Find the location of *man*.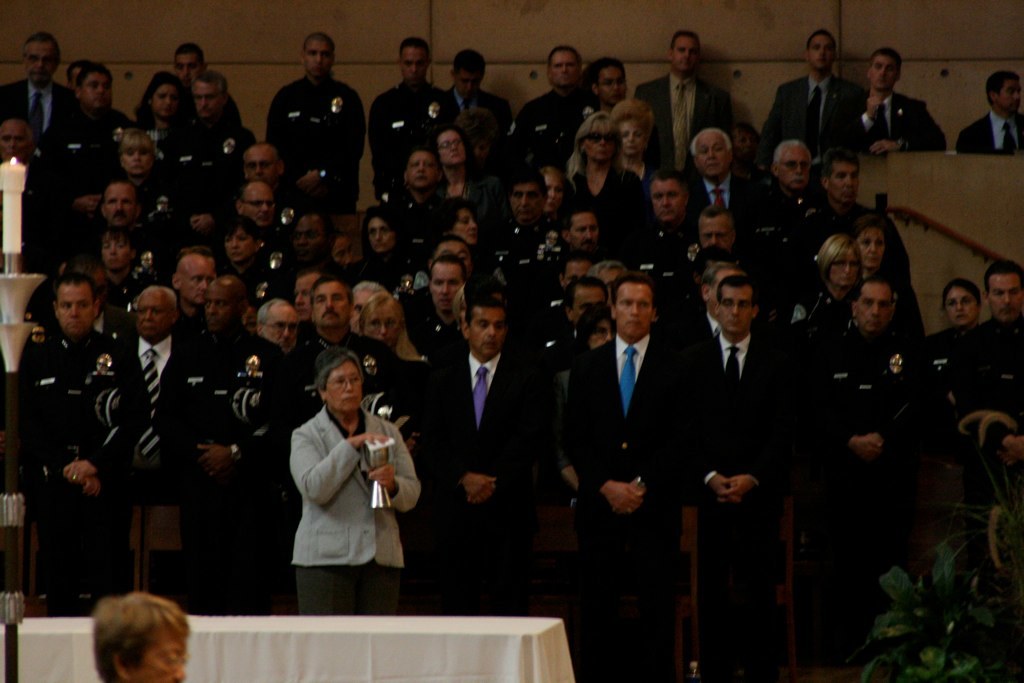
Location: (1, 32, 78, 144).
